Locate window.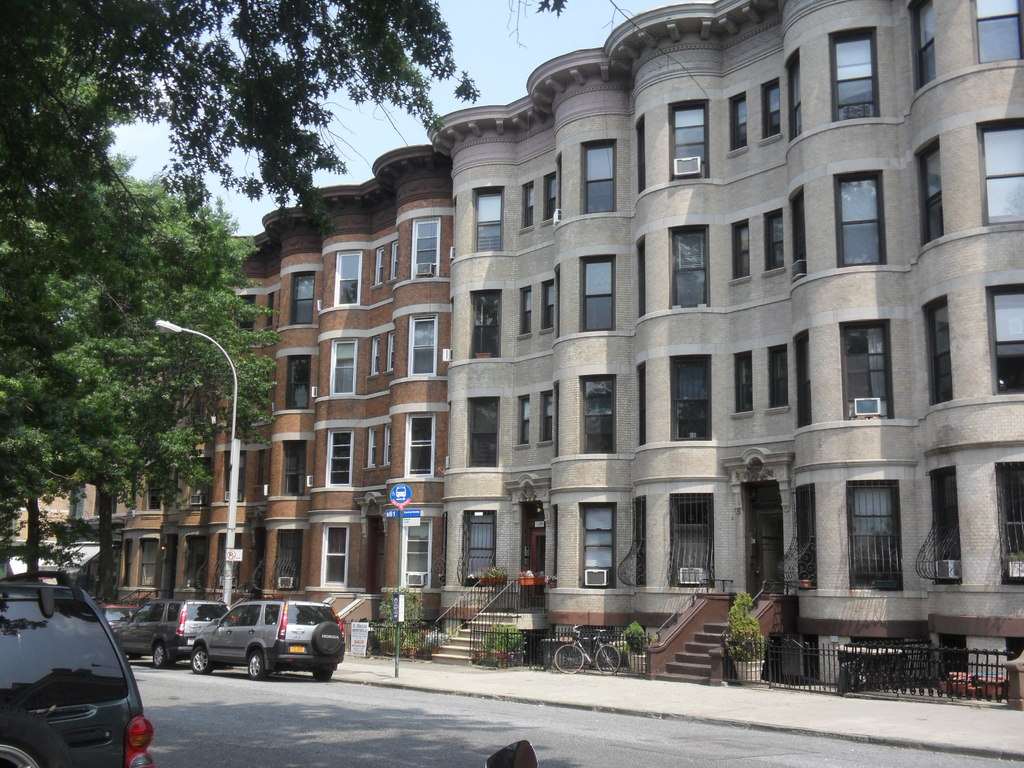
Bounding box: 542,390,552,444.
